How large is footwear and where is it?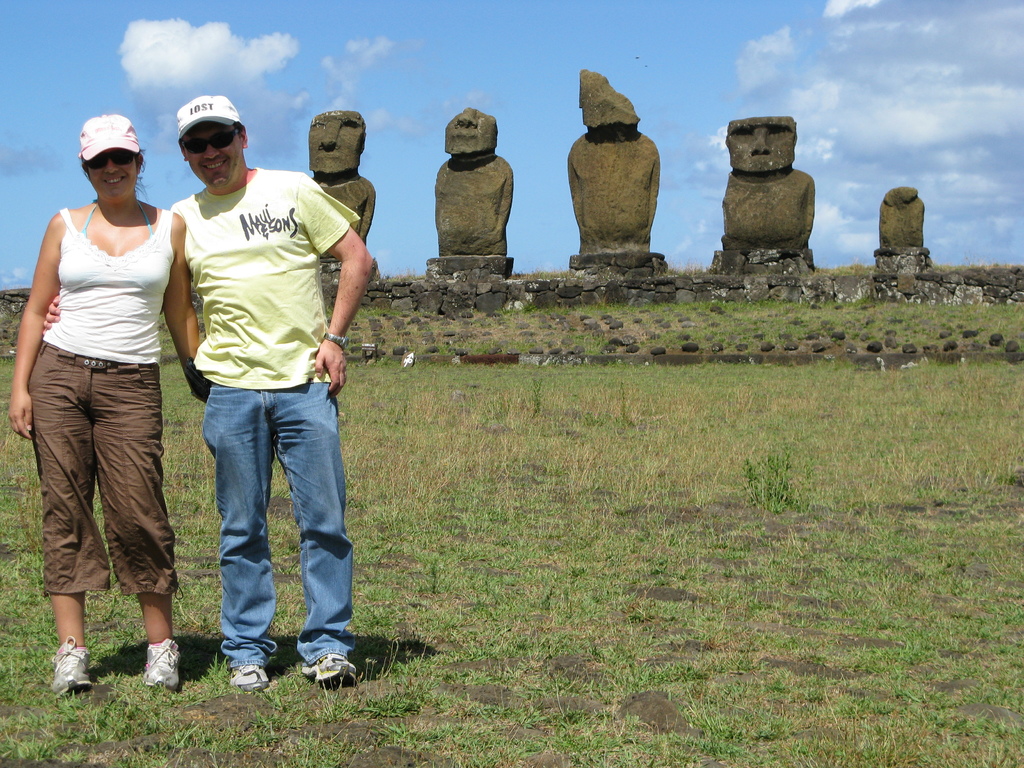
Bounding box: <box>233,664,271,692</box>.
